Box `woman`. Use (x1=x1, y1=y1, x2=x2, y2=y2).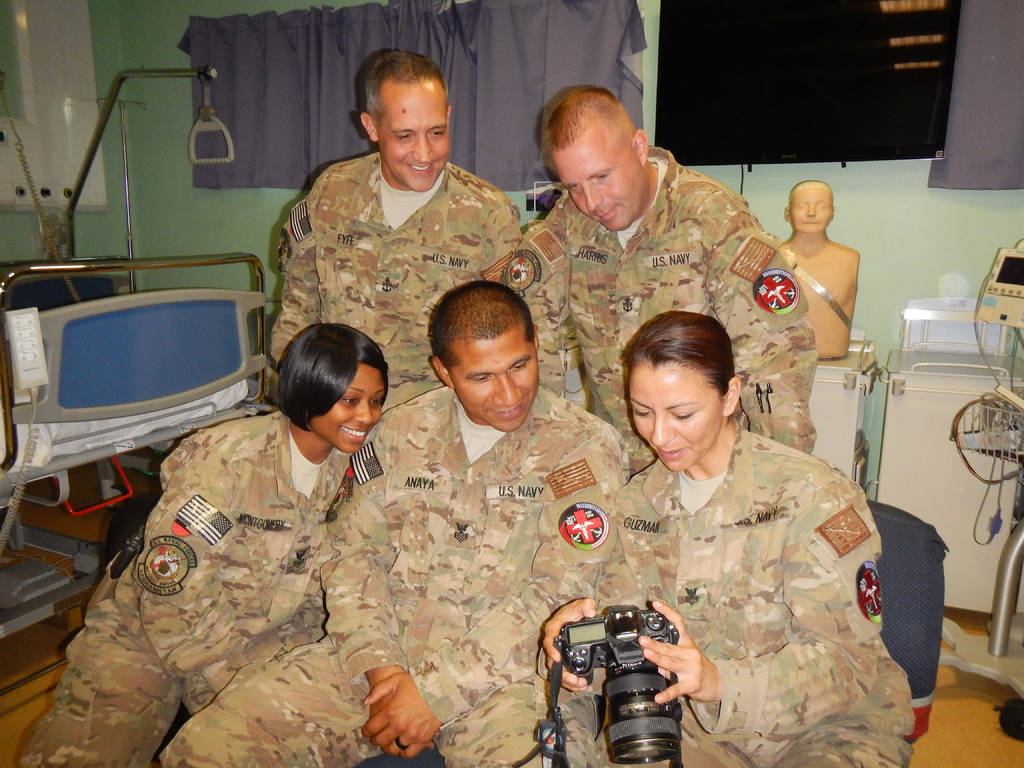
(x1=18, y1=323, x2=388, y2=767).
